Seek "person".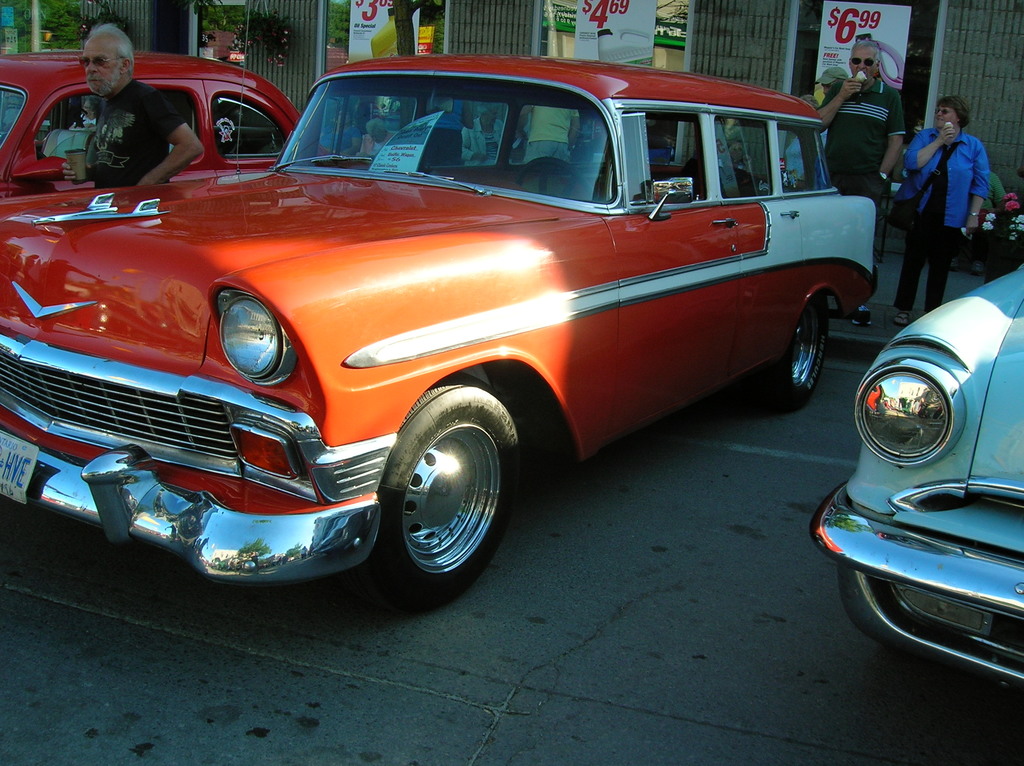
[79,95,104,130].
